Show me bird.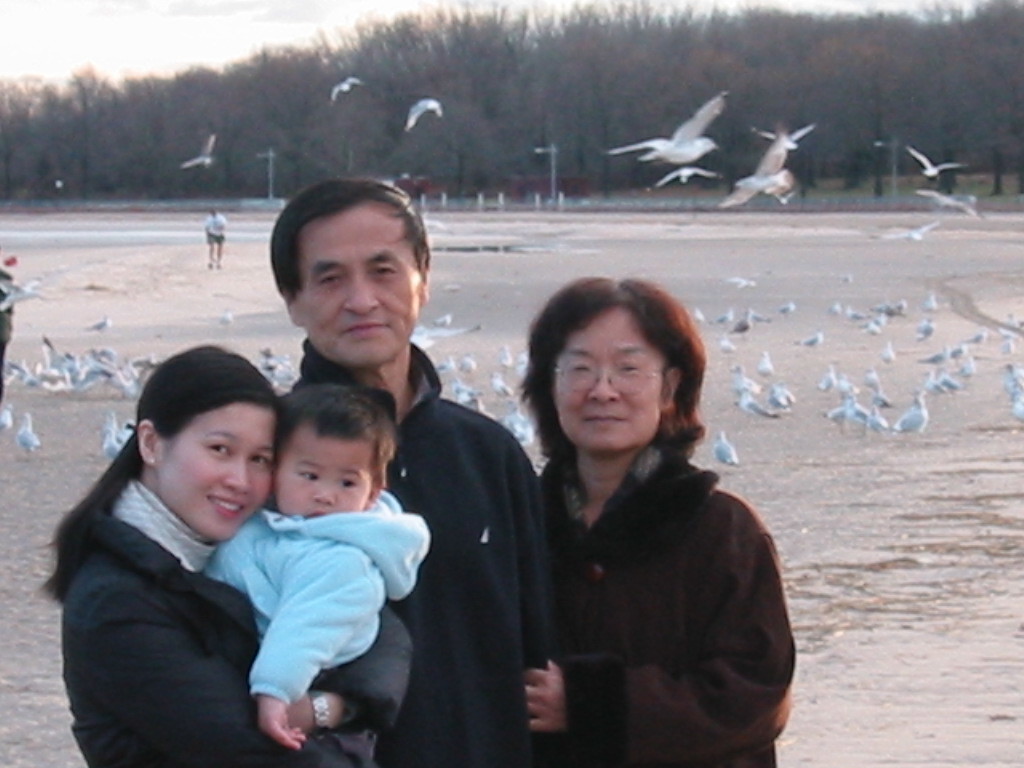
bird is here: bbox(794, 334, 826, 353).
